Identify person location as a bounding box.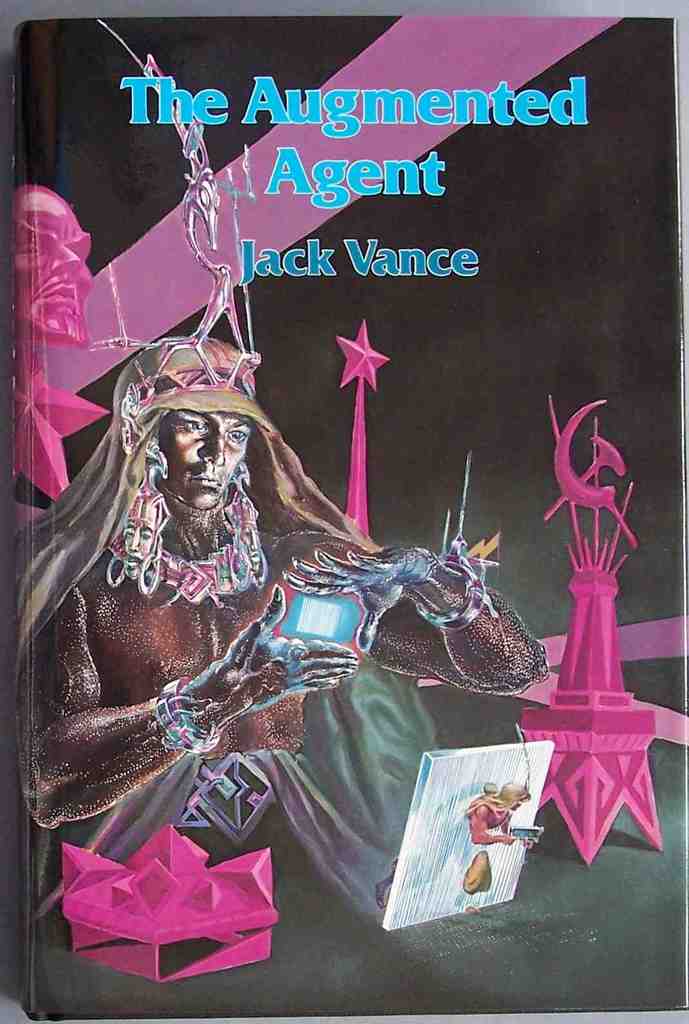
<bbox>6, 179, 99, 391</bbox>.
